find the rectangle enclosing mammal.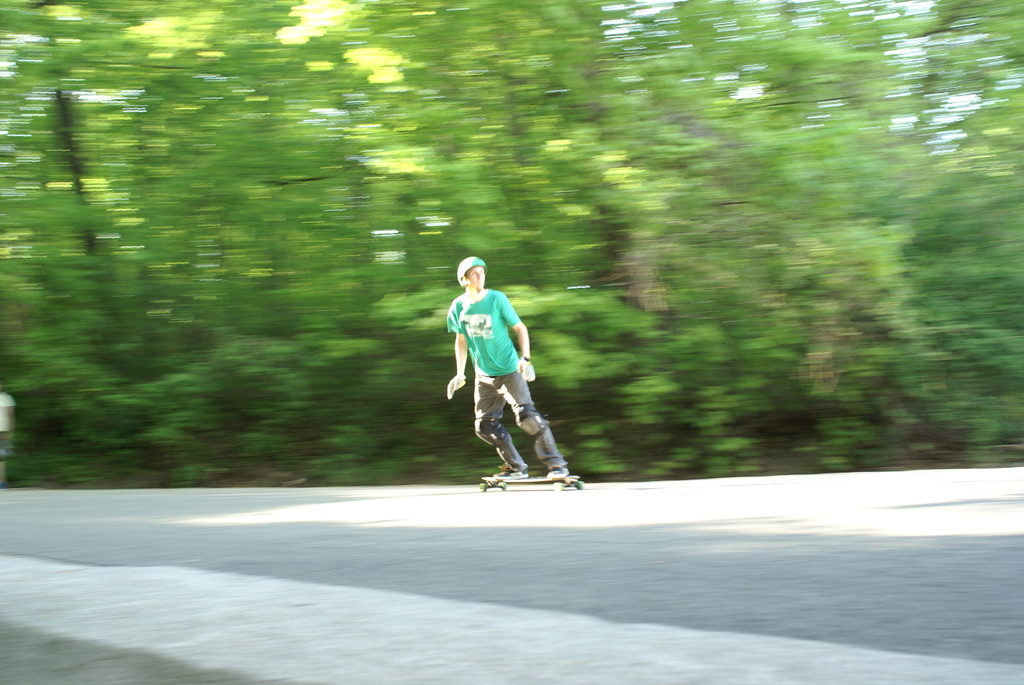
0 389 13 482.
